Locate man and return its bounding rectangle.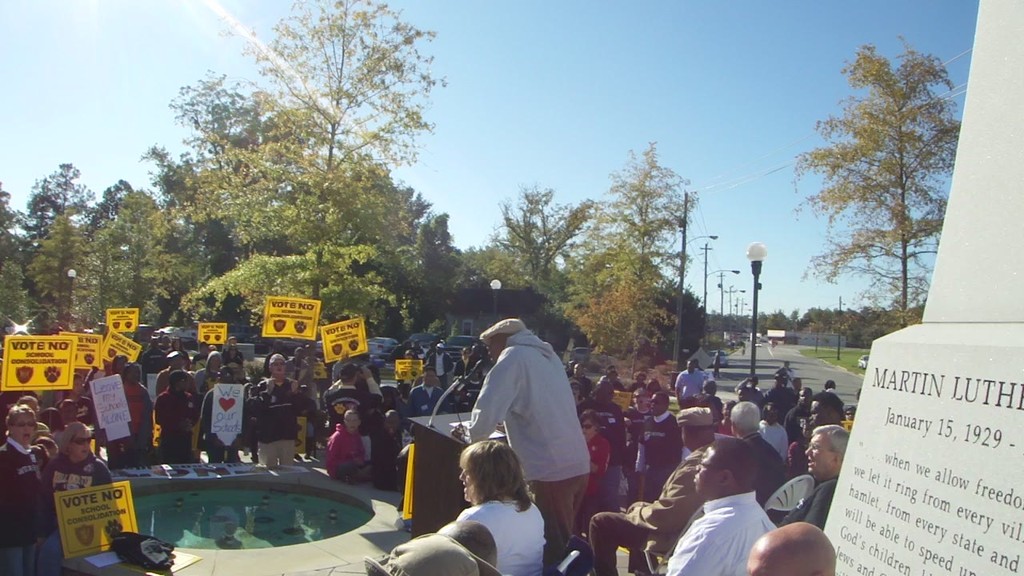
x1=385, y1=532, x2=480, y2=575.
